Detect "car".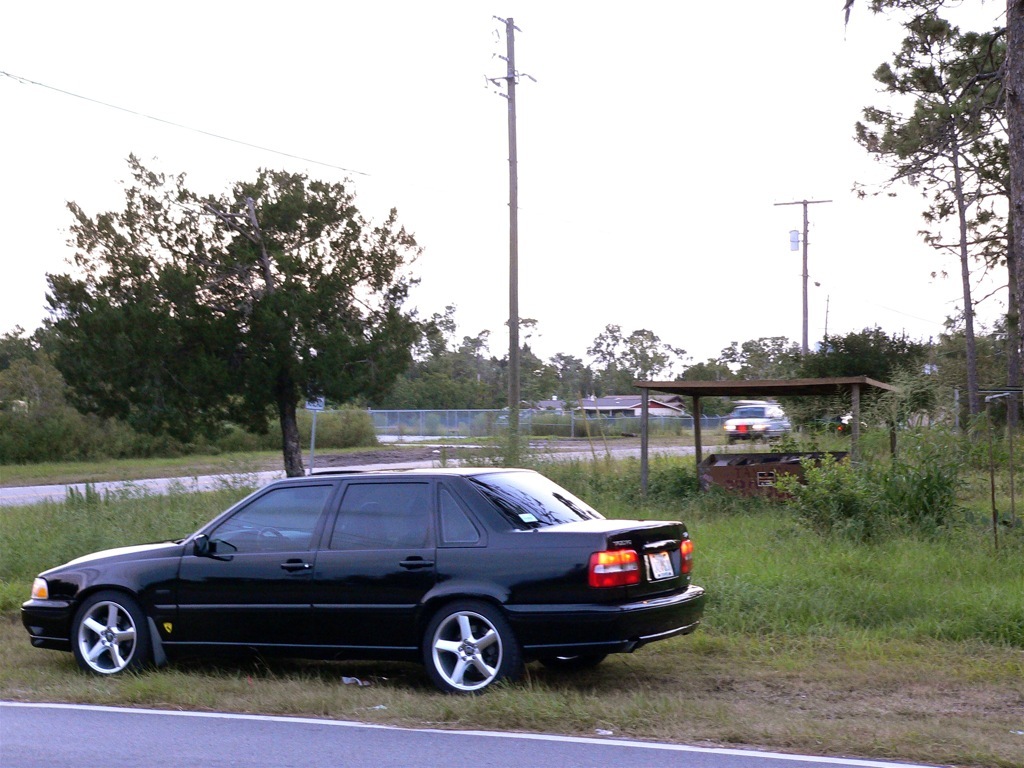
Detected at (15,468,705,696).
